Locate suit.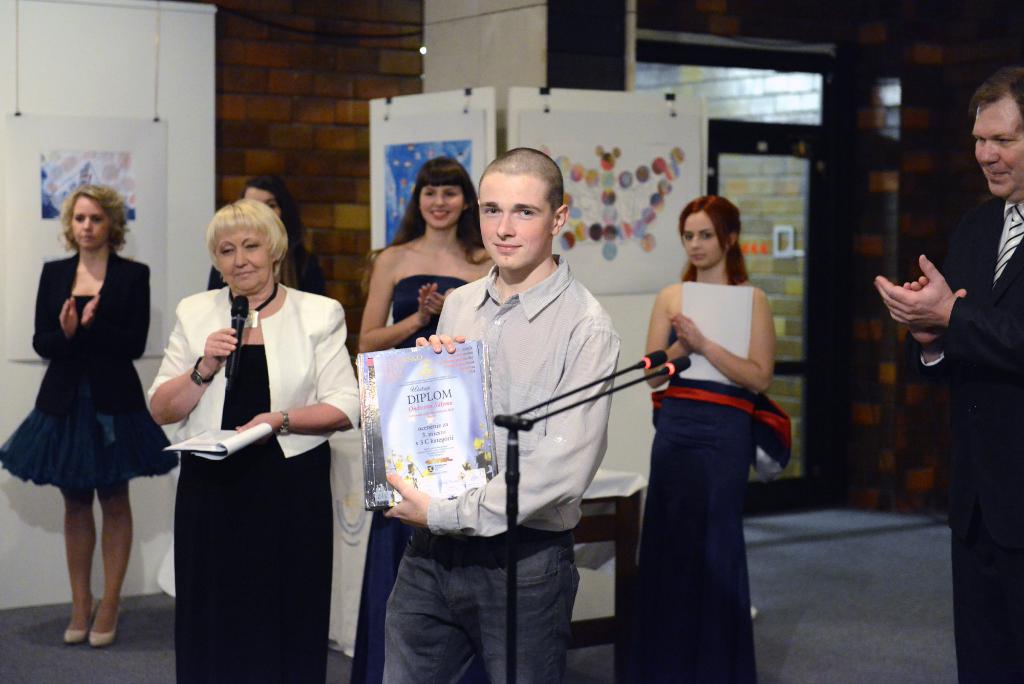
Bounding box: {"left": 35, "top": 245, "right": 149, "bottom": 368}.
